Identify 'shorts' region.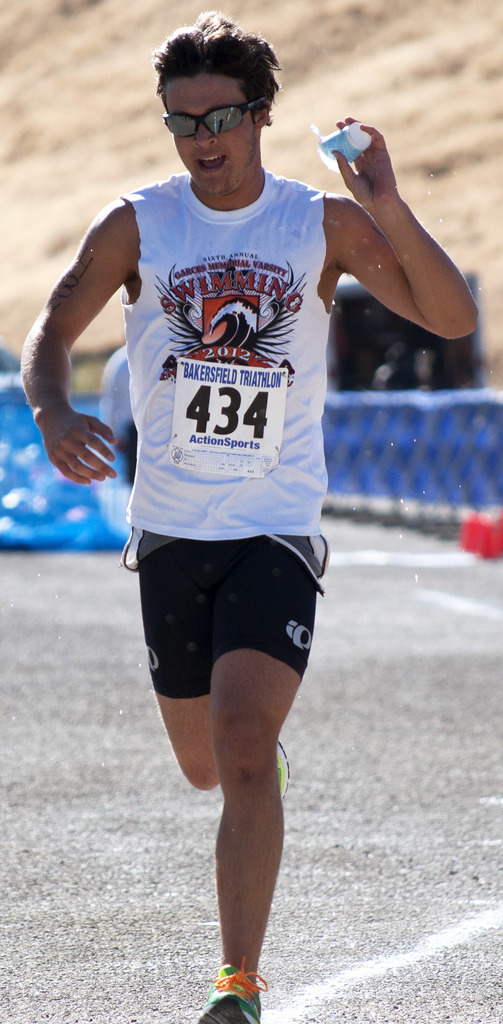
Region: 139, 552, 309, 686.
